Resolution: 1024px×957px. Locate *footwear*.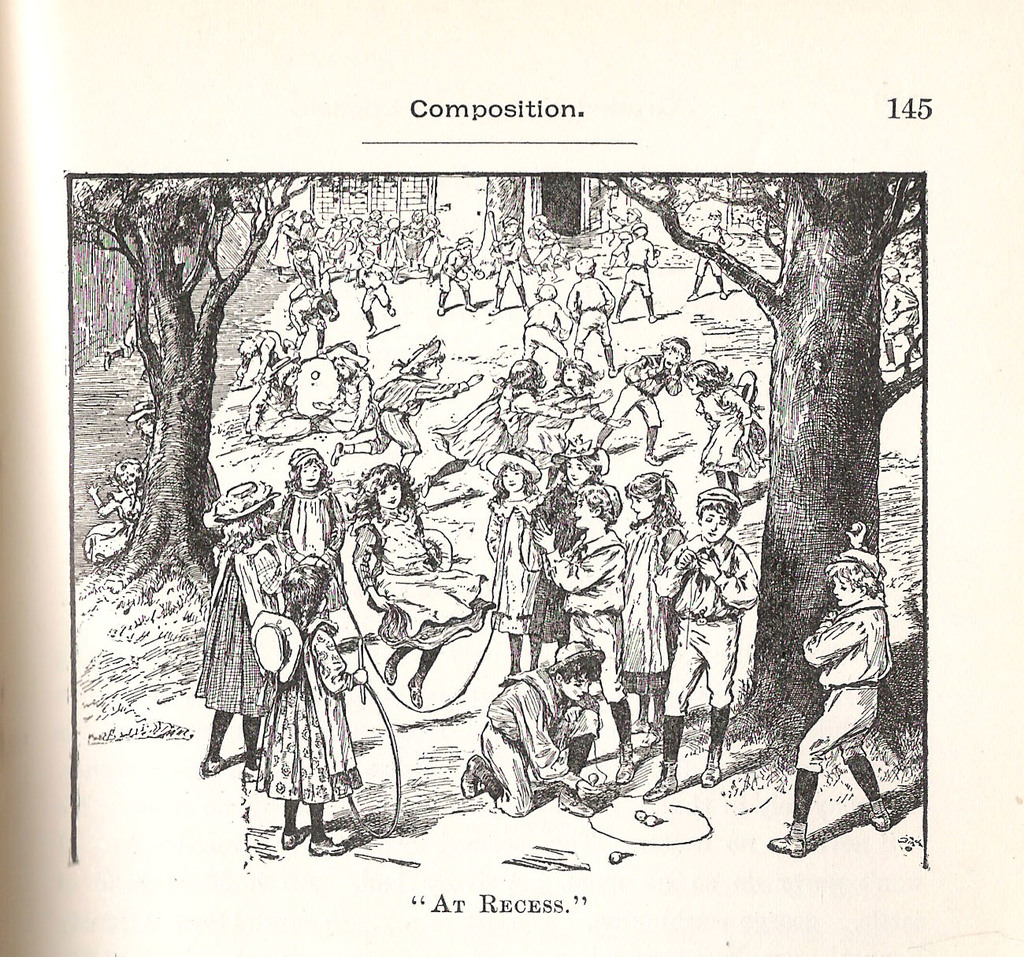
detection(722, 292, 726, 298).
